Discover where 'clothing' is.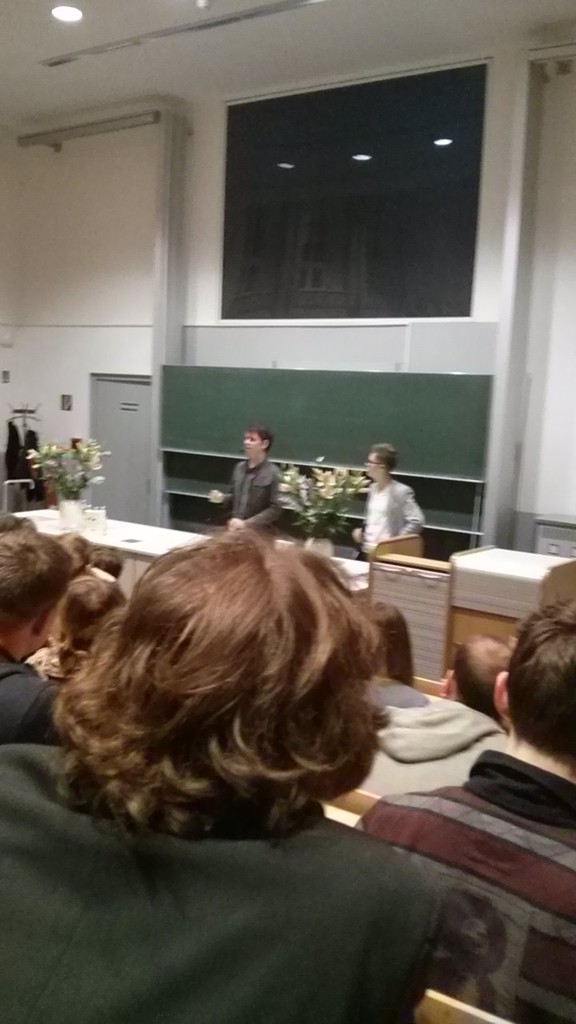
Discovered at <box>0,722,434,1023</box>.
